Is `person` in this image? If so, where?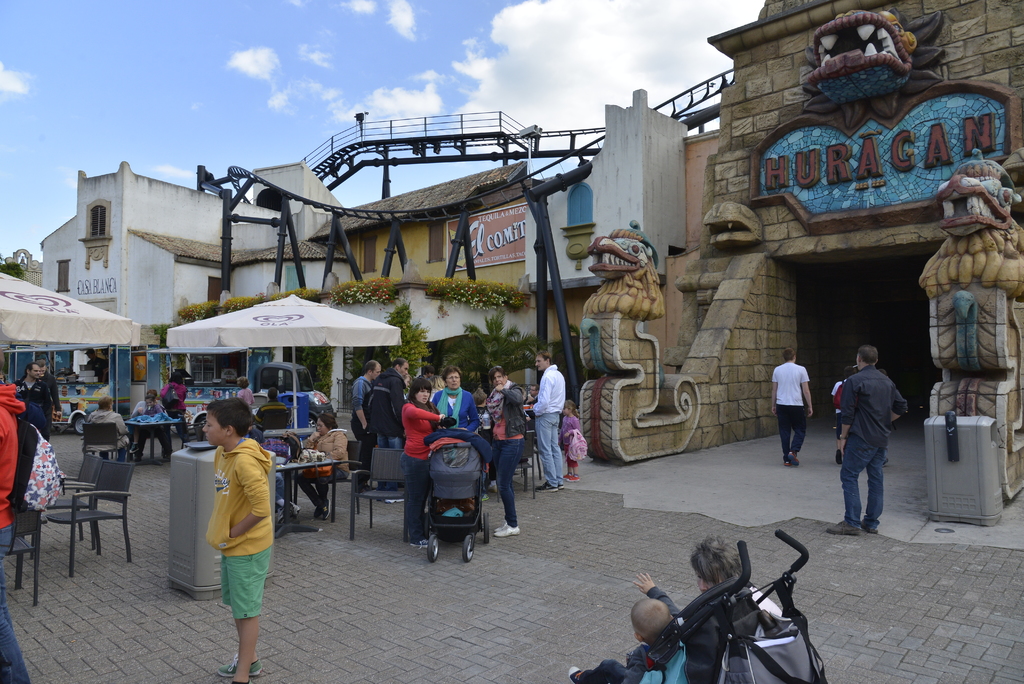
Yes, at rect(0, 346, 31, 683).
